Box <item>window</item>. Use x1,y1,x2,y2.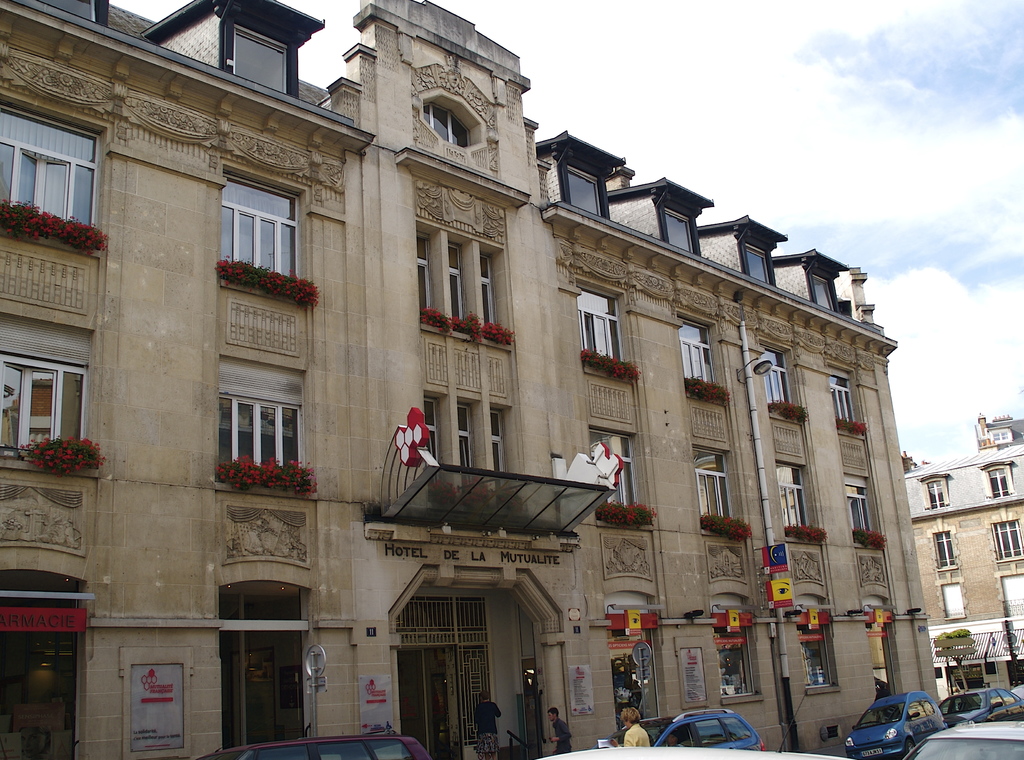
417,233,436,322.
